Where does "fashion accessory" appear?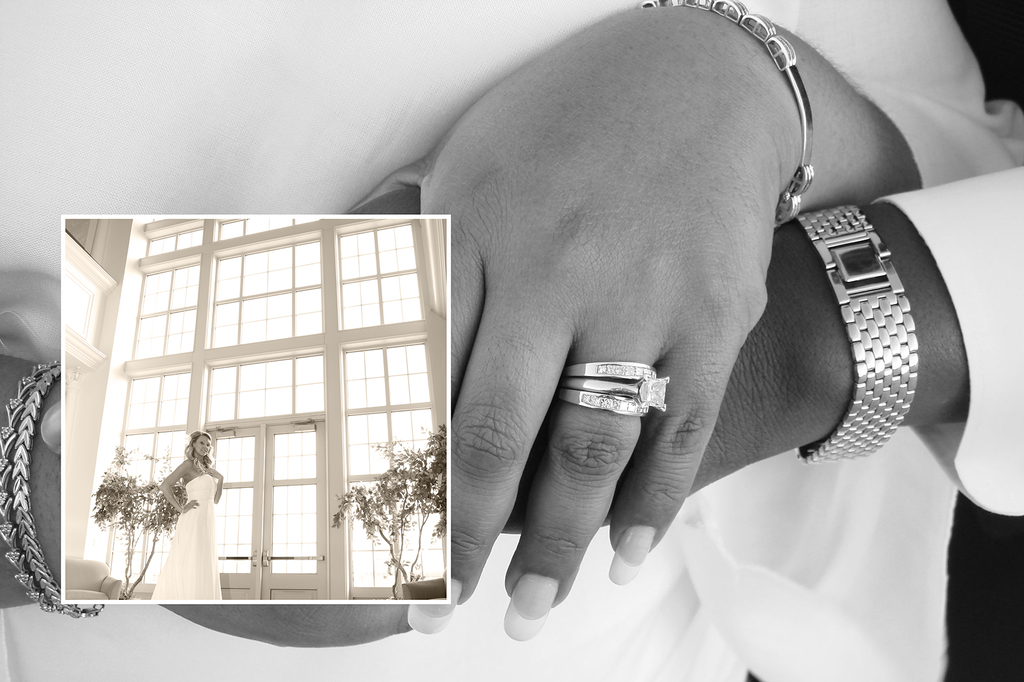
Appears at box(657, 0, 819, 260).
